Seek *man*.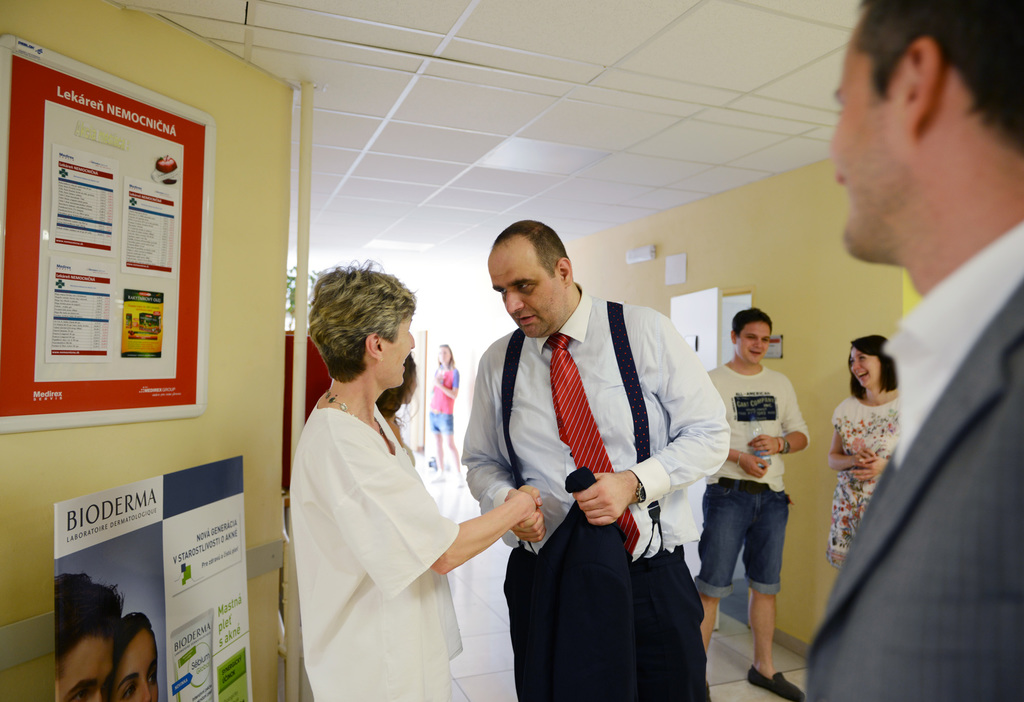
select_region(51, 571, 124, 701).
